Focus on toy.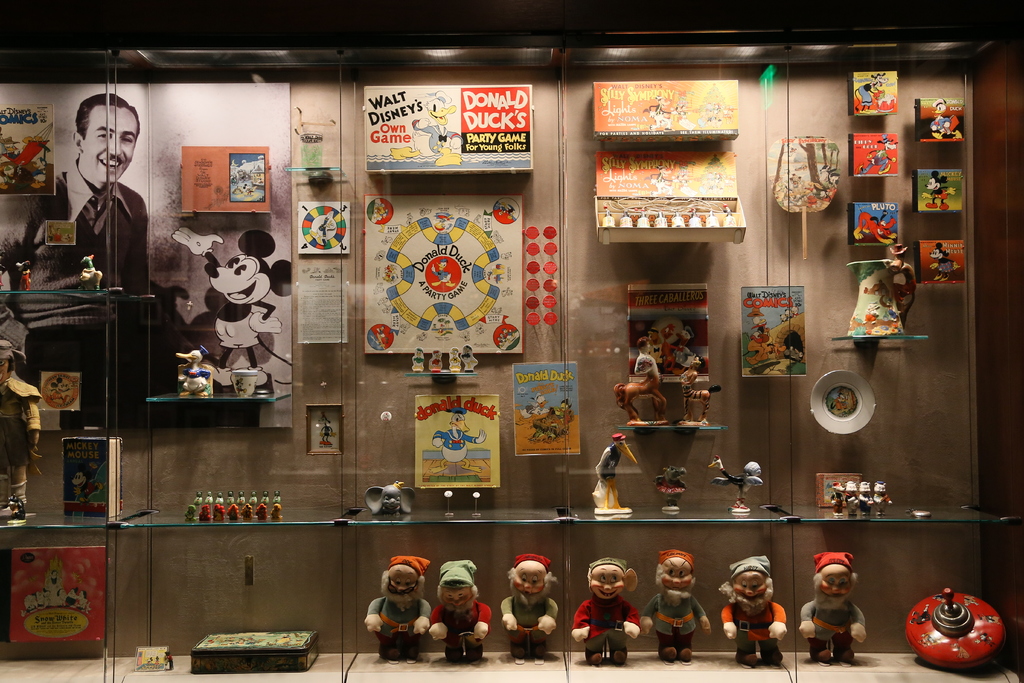
Focused at 270,494,287,523.
